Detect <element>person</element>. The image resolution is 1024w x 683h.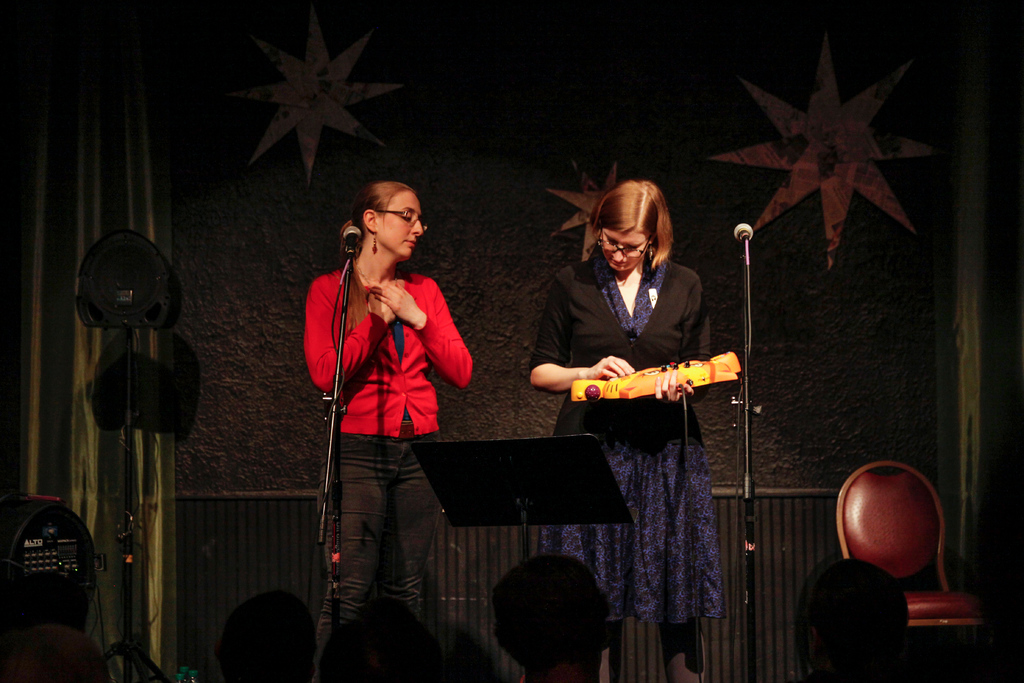
x1=300, y1=181, x2=472, y2=682.
